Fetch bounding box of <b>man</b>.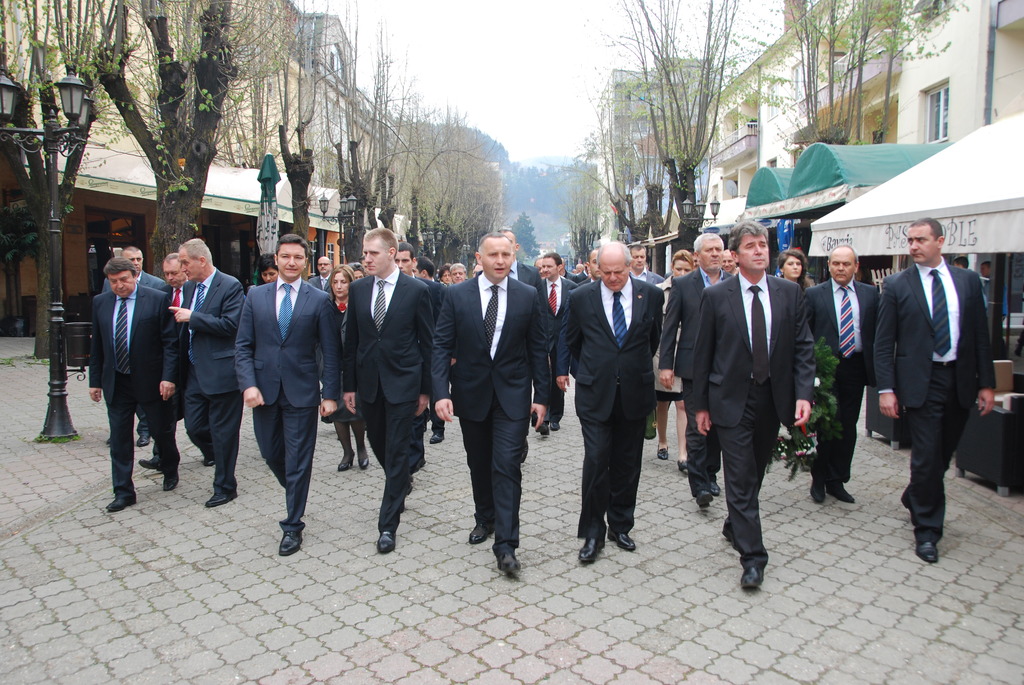
Bbox: <box>657,247,704,468</box>.
